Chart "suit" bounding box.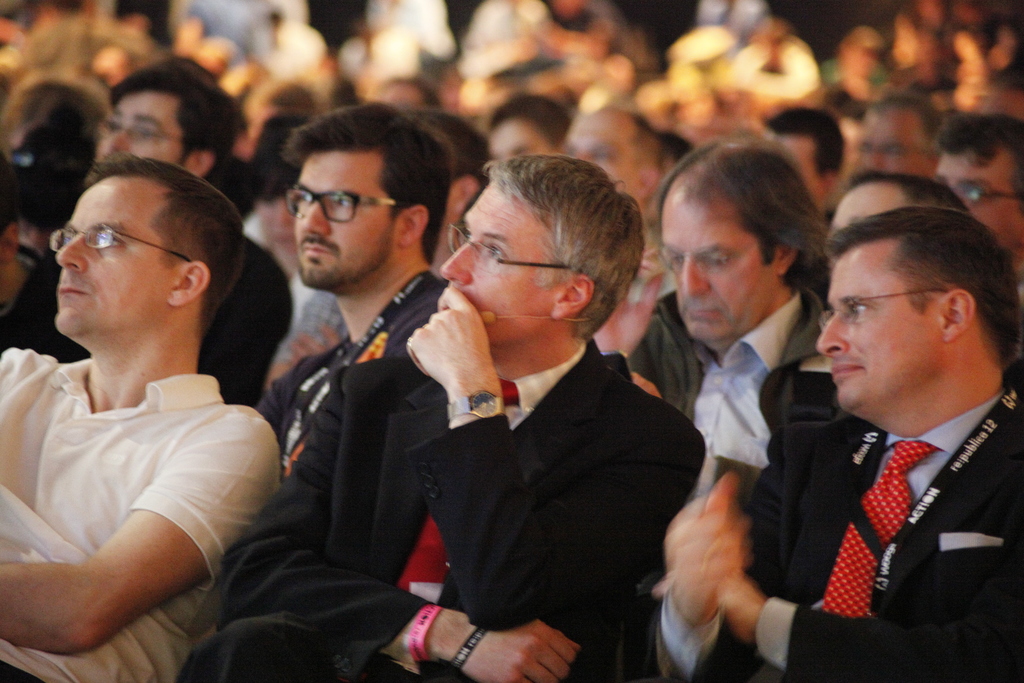
Charted: box(758, 297, 1023, 672).
